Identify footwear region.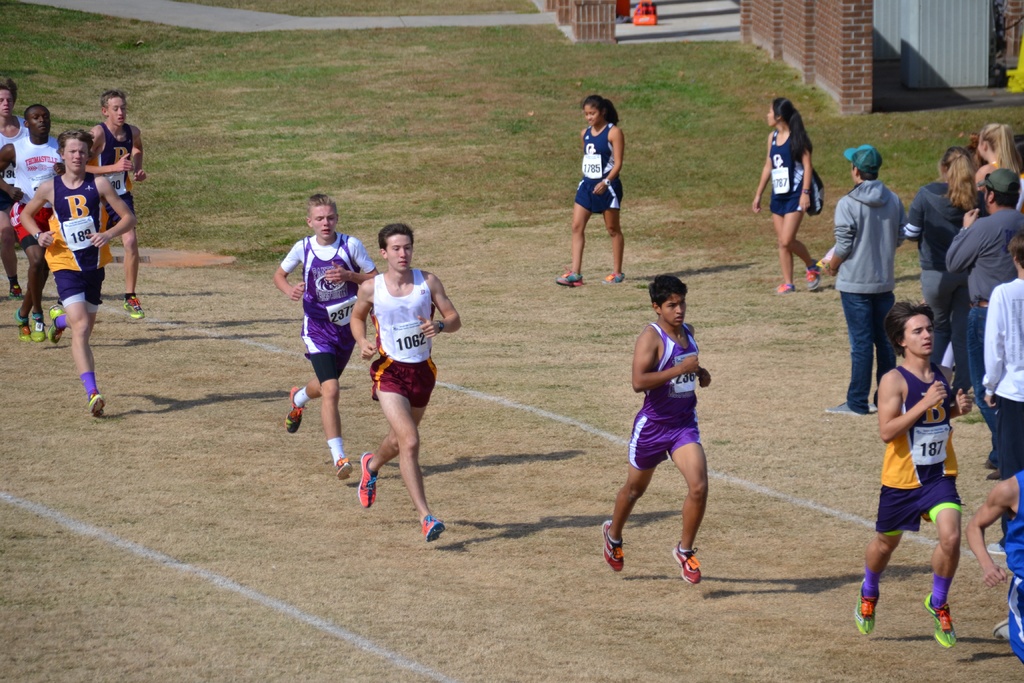
Region: 775 279 794 294.
